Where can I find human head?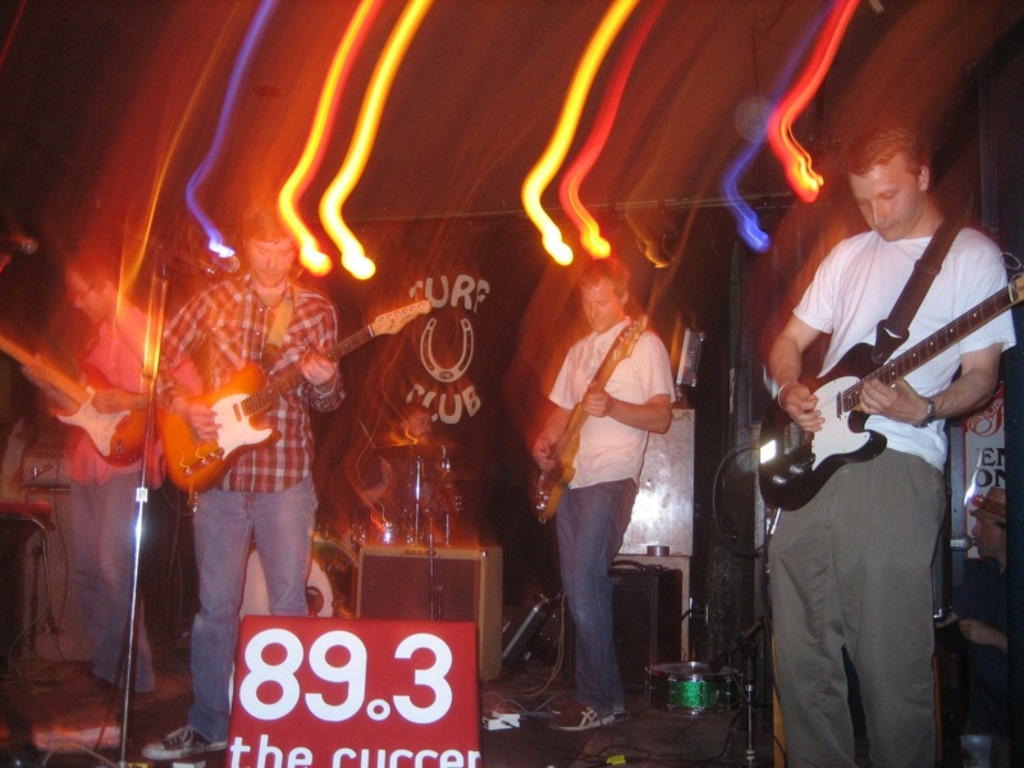
You can find it at <box>573,257,630,334</box>.
